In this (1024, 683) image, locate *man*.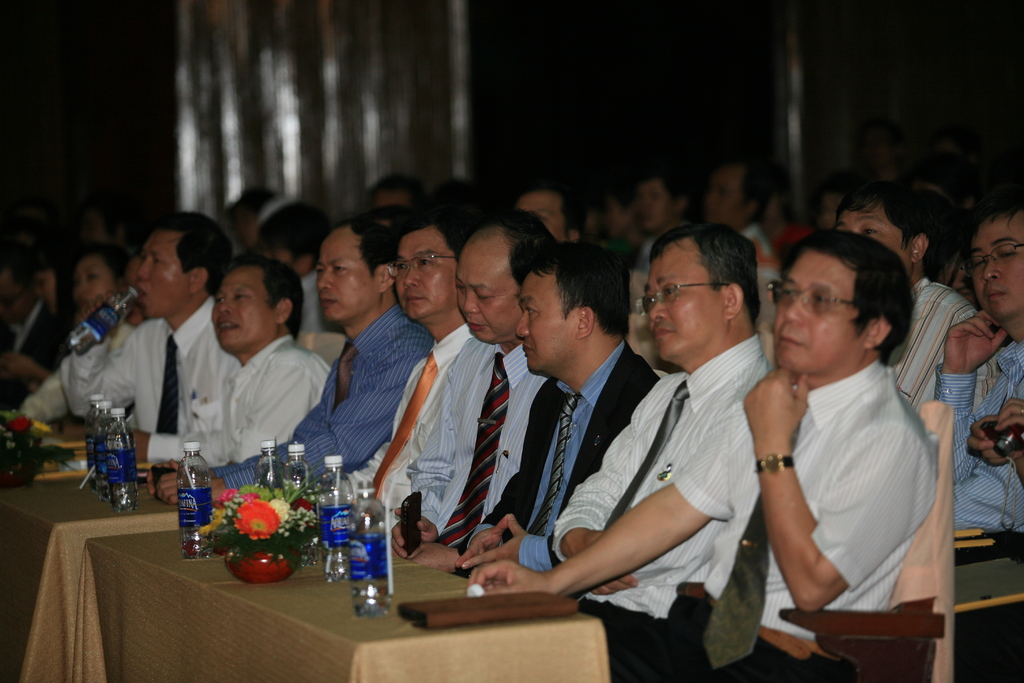
Bounding box: 833,188,995,431.
